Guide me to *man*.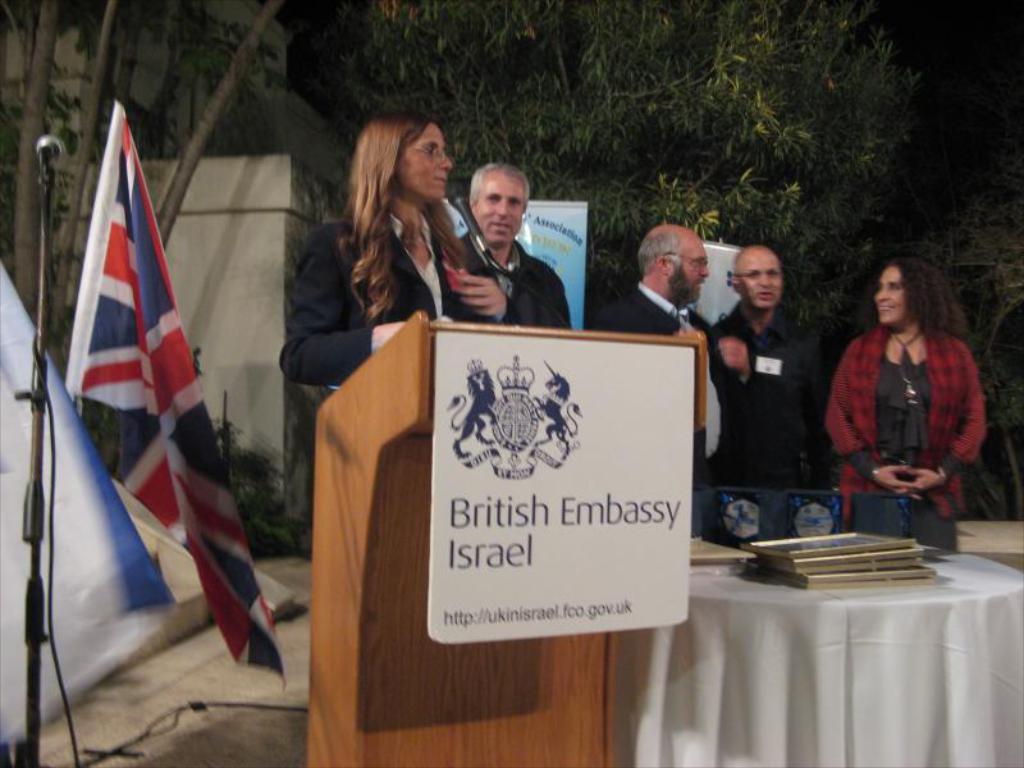
Guidance: 708, 247, 831, 497.
